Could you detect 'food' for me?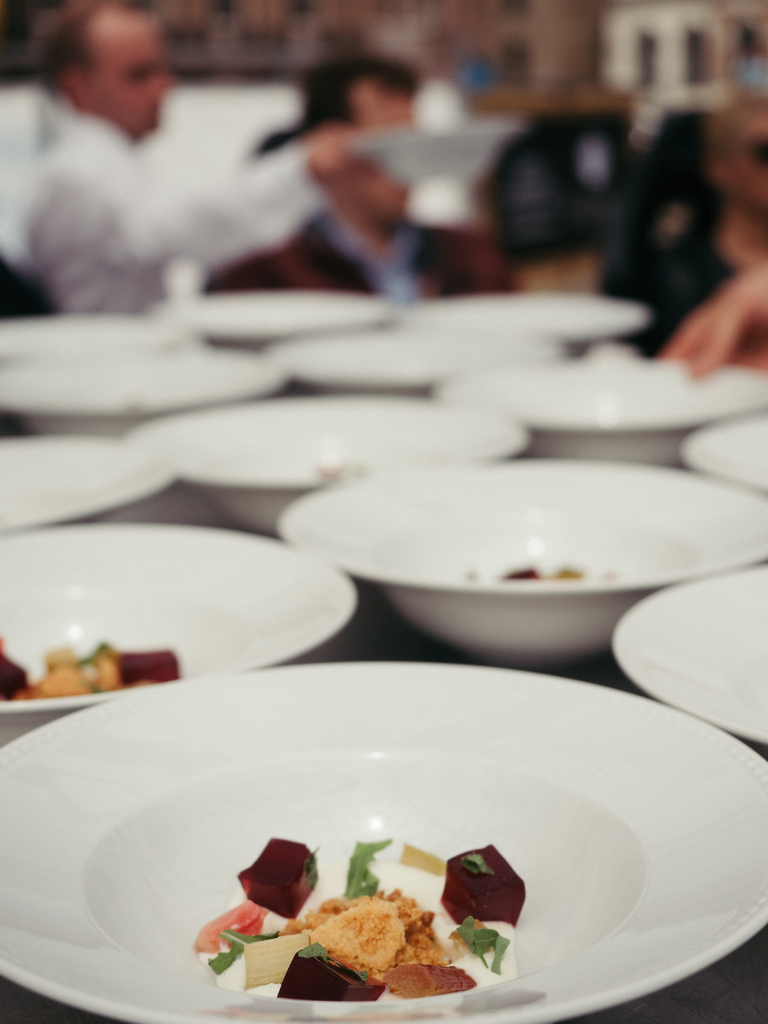
Detection result: 199/841/526/1004.
